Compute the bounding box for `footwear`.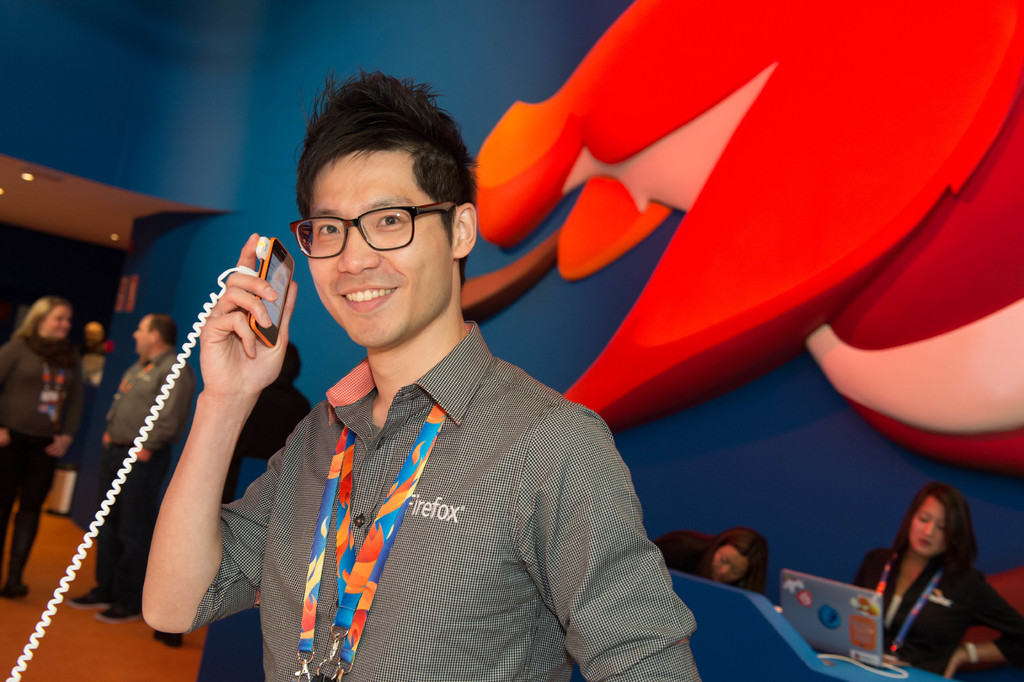
BBox(68, 588, 108, 606).
